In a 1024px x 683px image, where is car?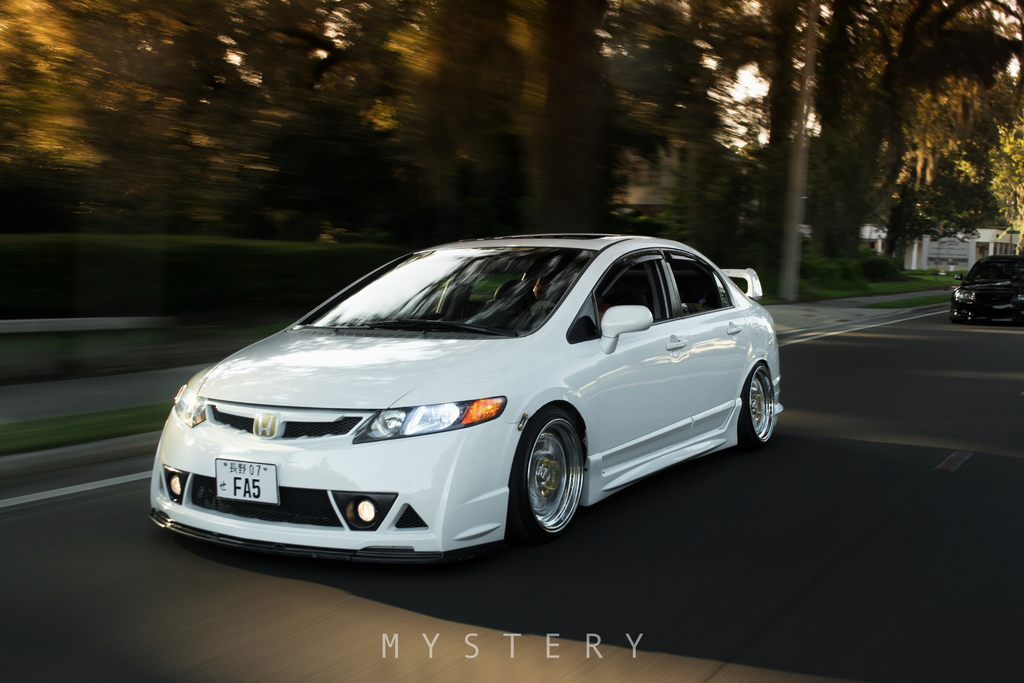
952, 258, 1023, 324.
